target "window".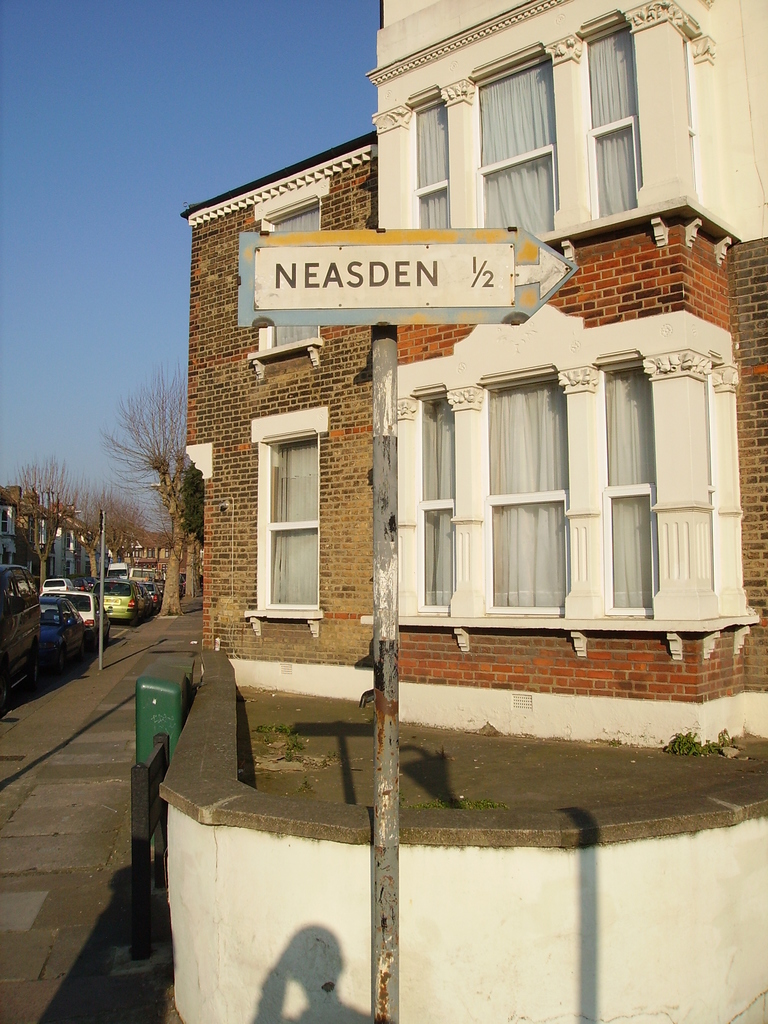
Target region: select_region(588, 28, 640, 202).
